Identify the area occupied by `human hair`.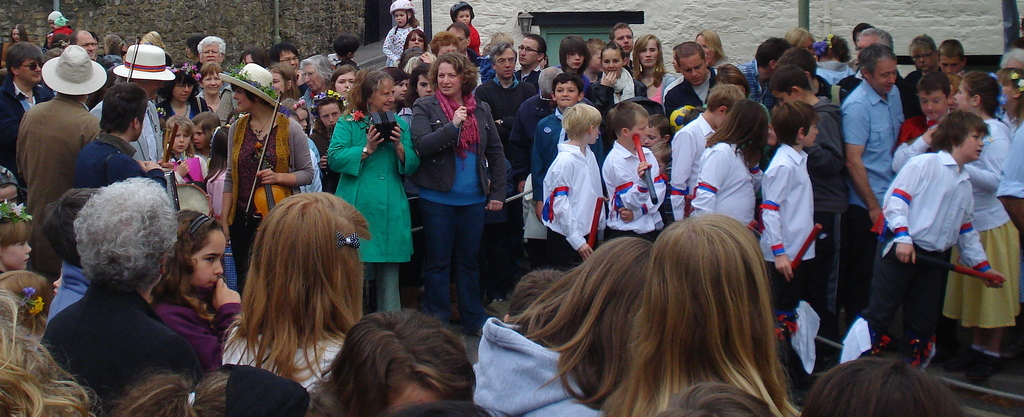
Area: (403,61,428,110).
